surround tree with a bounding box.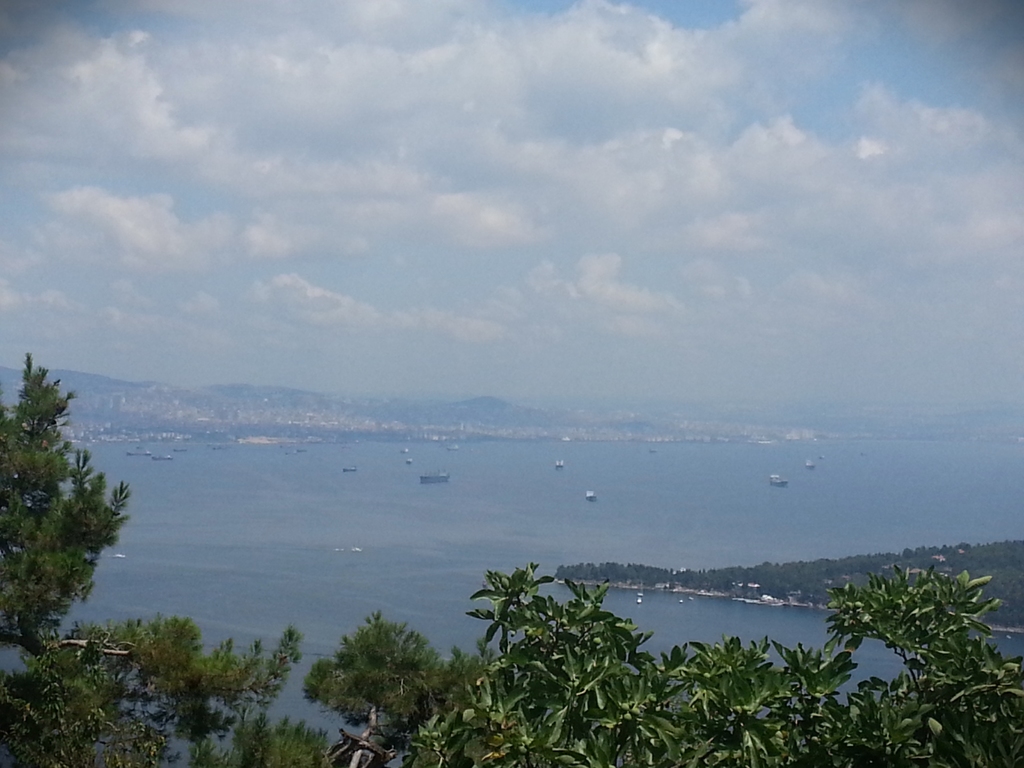
detection(4, 346, 119, 674).
